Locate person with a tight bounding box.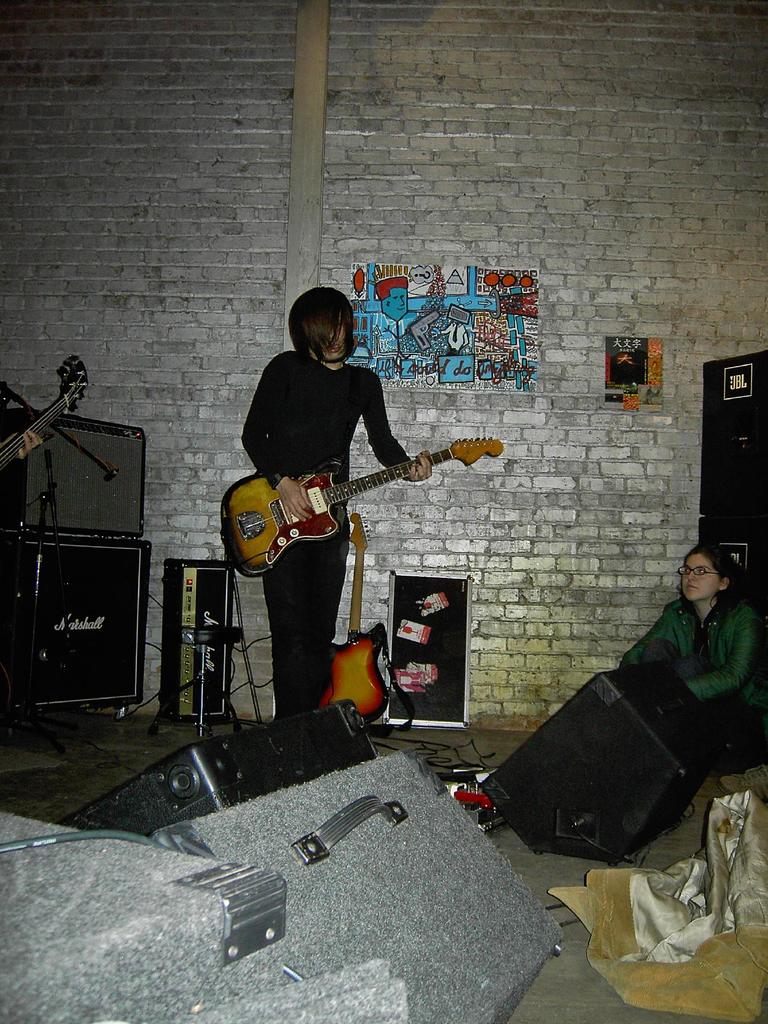
box=[236, 286, 427, 719].
